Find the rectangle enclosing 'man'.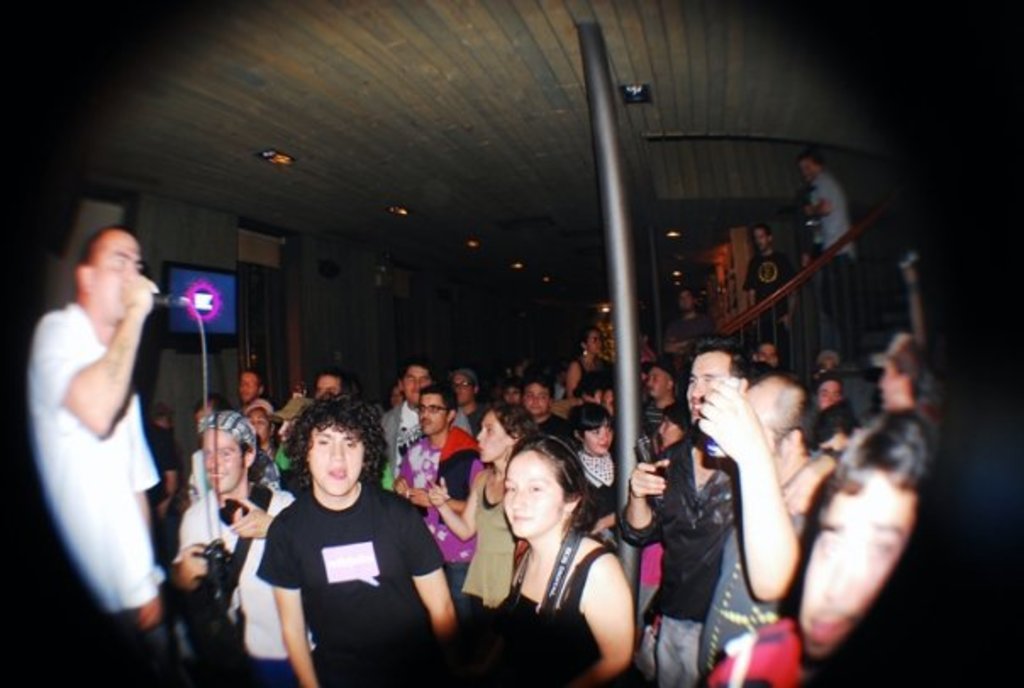
387/381/480/637.
